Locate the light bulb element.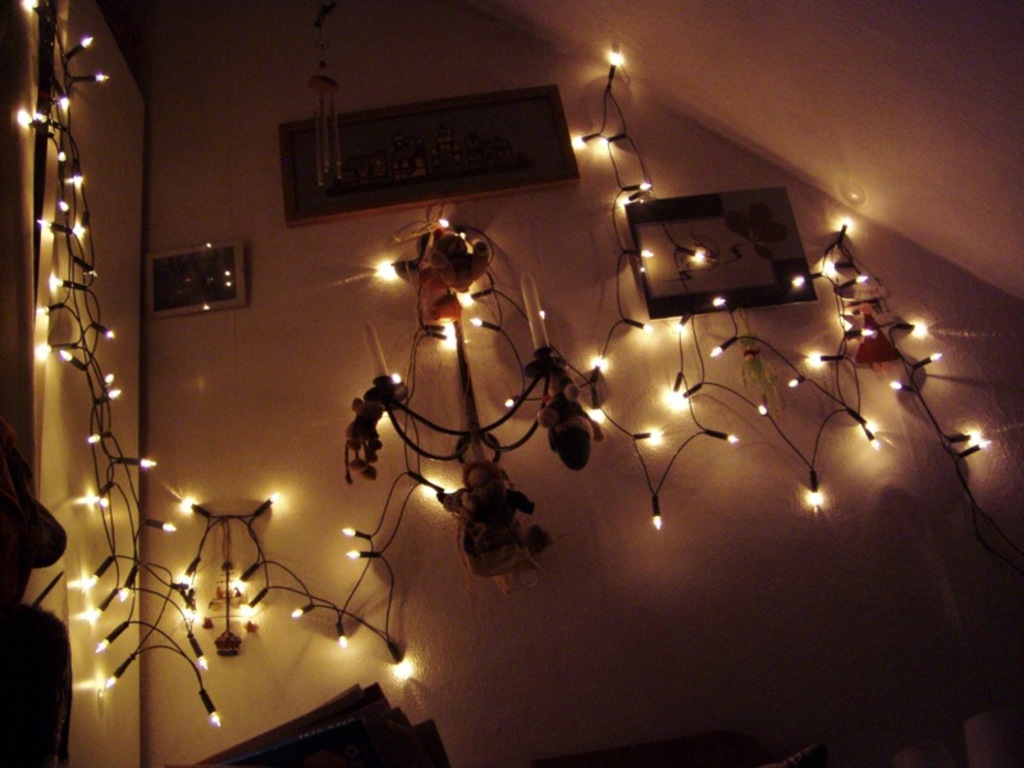
Element bbox: (801, 355, 845, 362).
